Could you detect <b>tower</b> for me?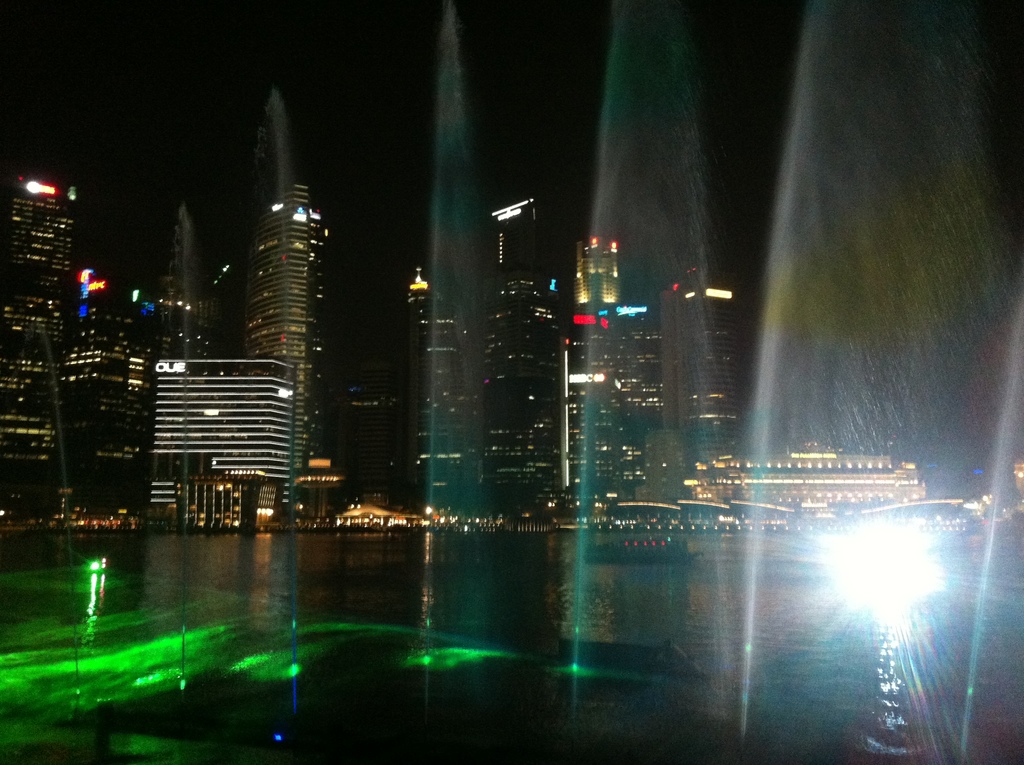
Detection result: <box>213,152,346,430</box>.
